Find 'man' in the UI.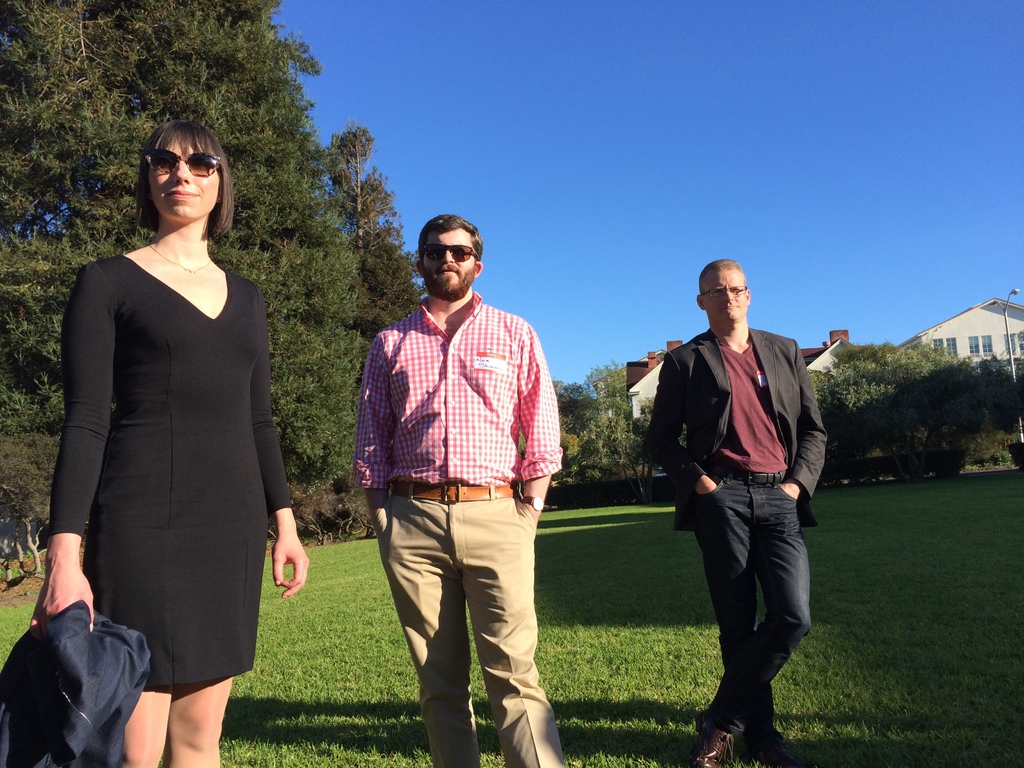
UI element at [x1=636, y1=257, x2=826, y2=767].
